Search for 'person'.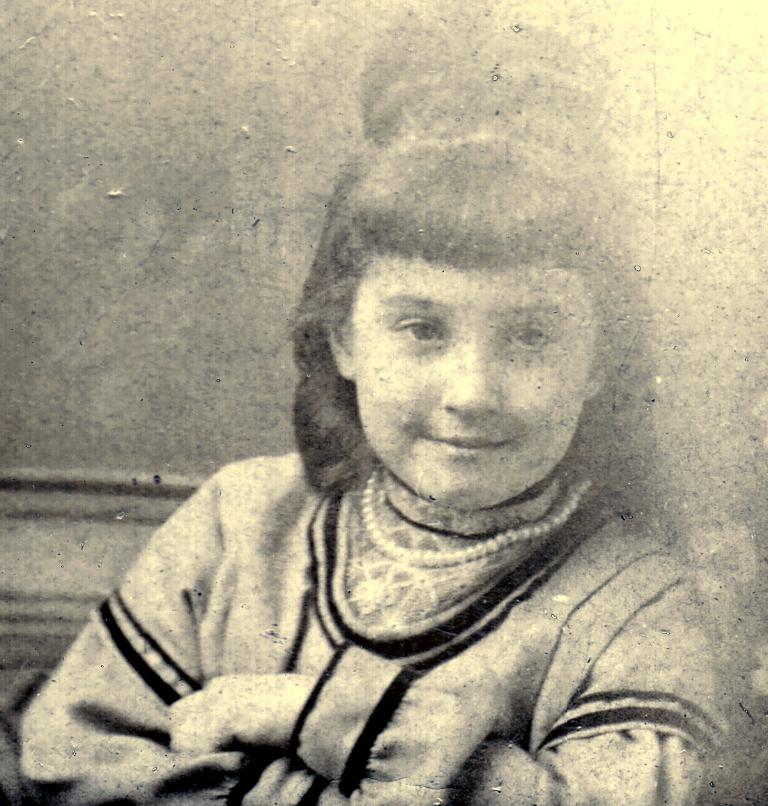
Found at 16,15,746,805.
